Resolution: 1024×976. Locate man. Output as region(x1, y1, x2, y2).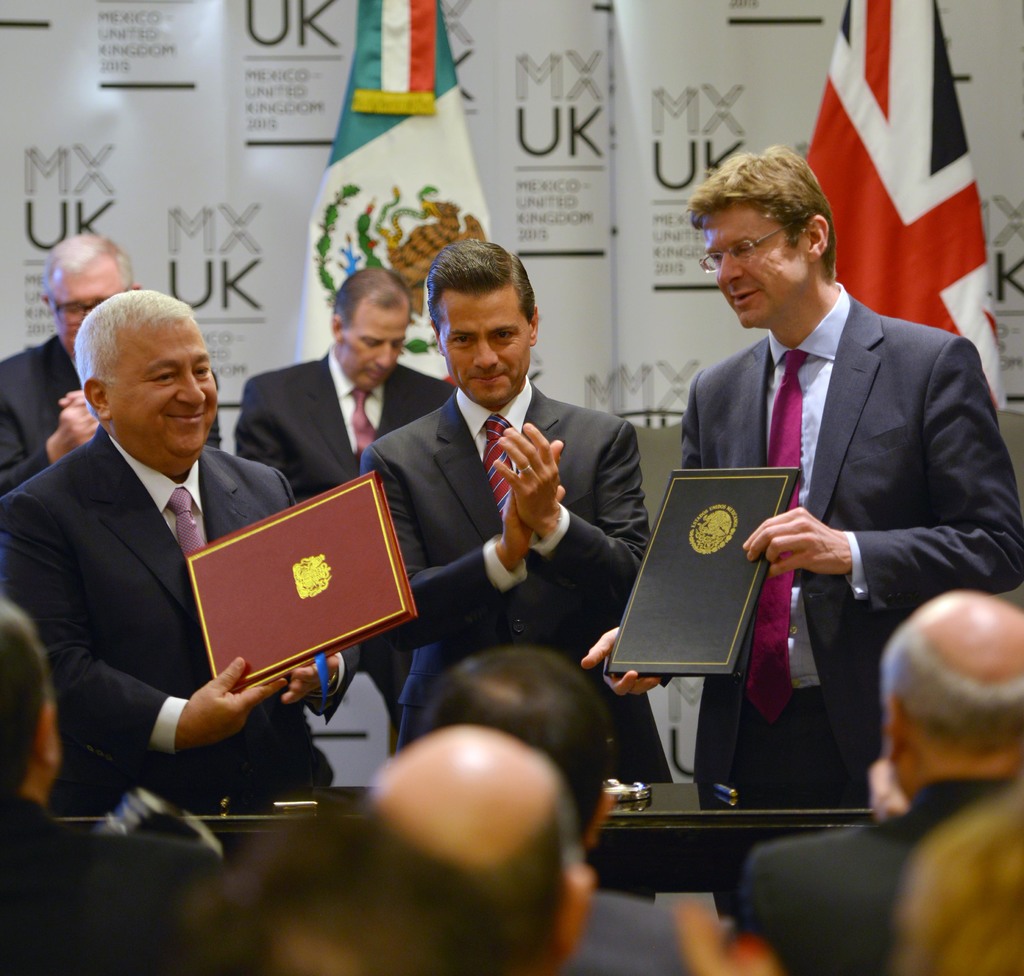
region(353, 232, 687, 783).
